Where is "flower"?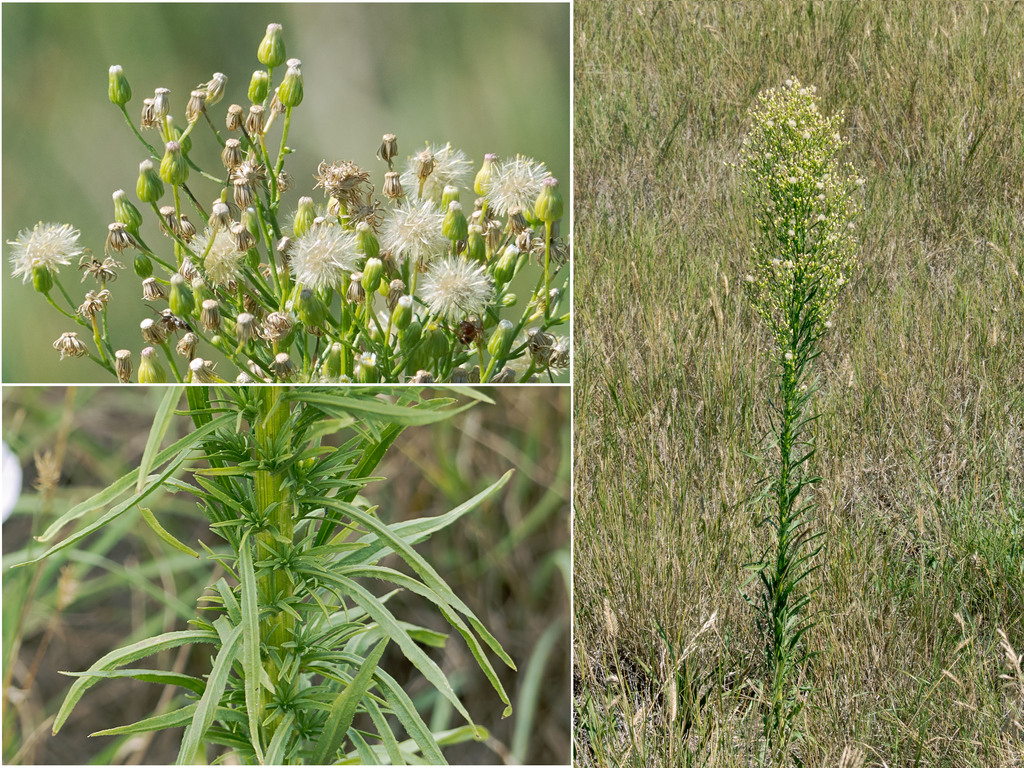
5 220 86 283.
